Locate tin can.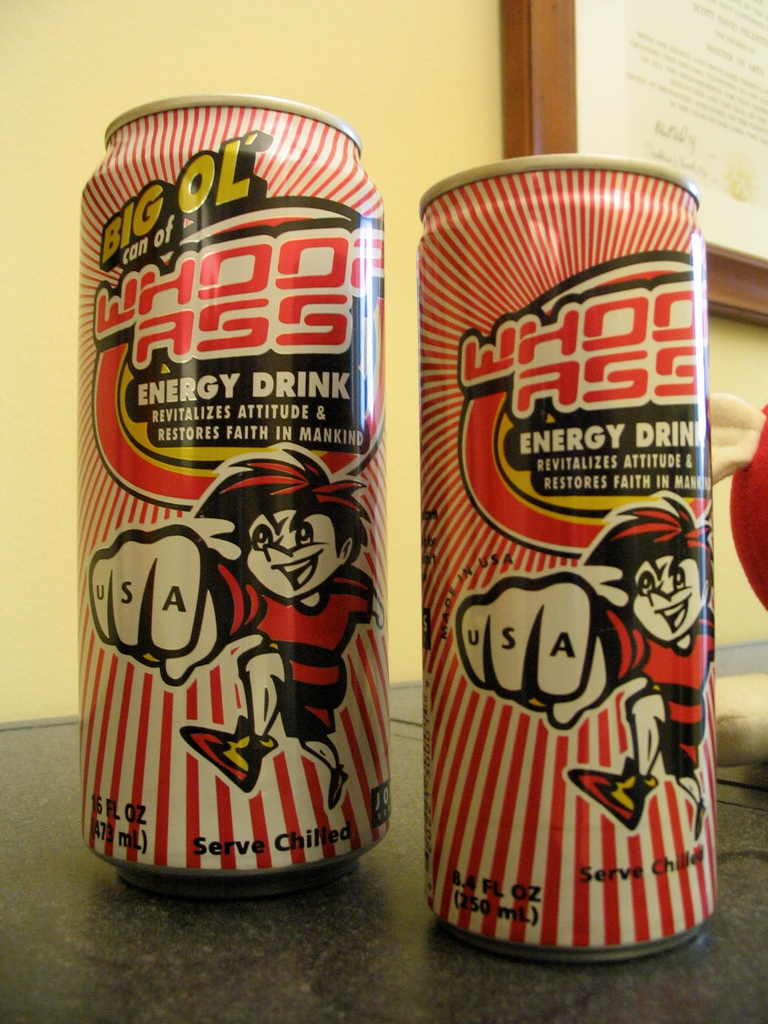
Bounding box: bbox(415, 156, 716, 960).
